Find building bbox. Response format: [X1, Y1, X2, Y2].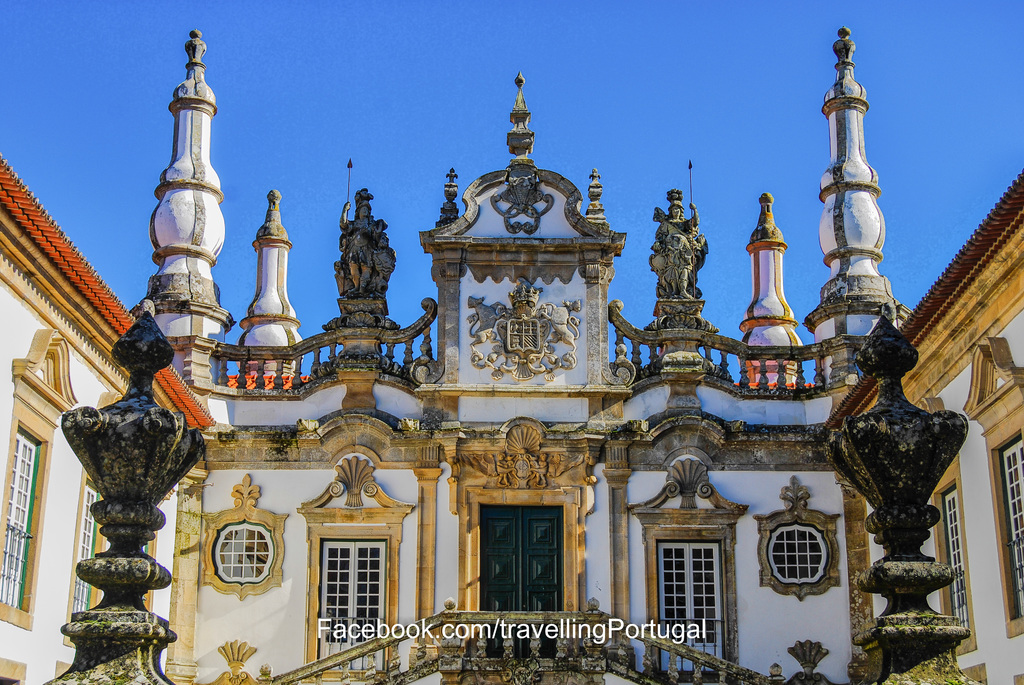
[44, 13, 995, 684].
